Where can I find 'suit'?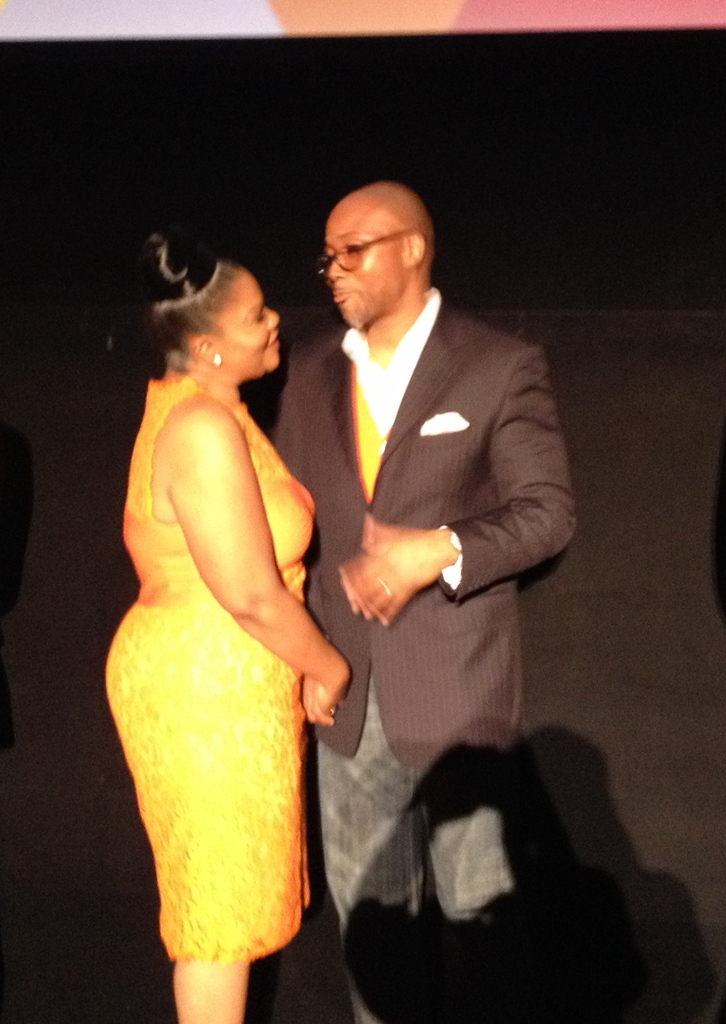
You can find it at region(269, 284, 579, 1023).
